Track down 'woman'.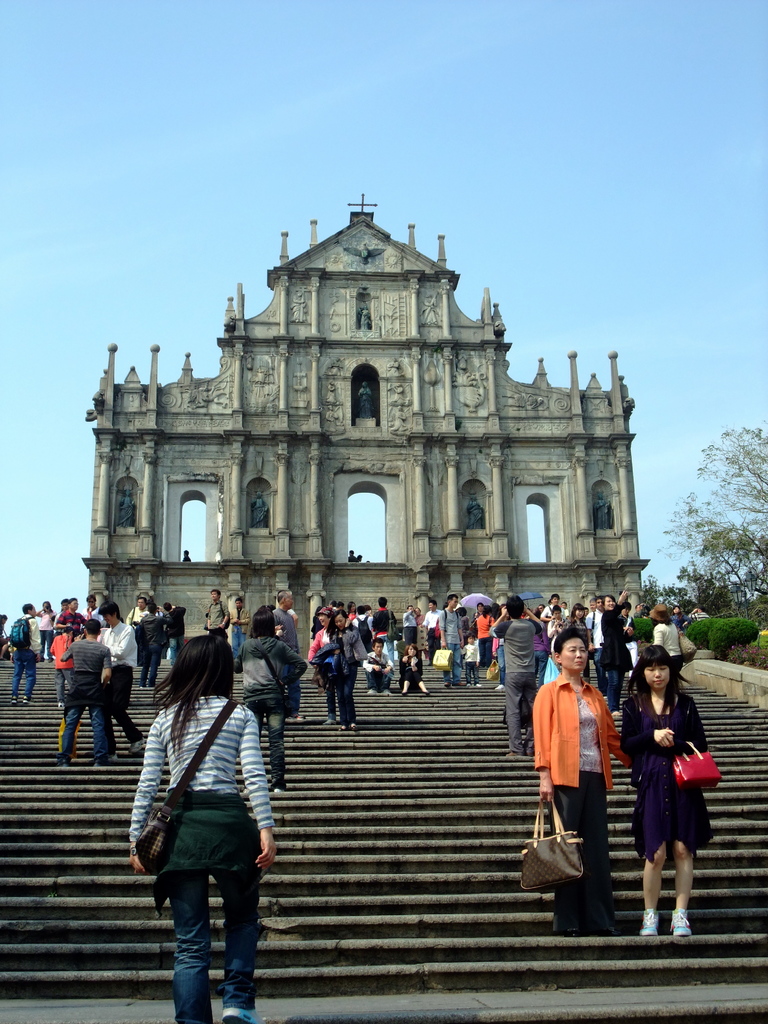
Tracked to (399,639,434,697).
